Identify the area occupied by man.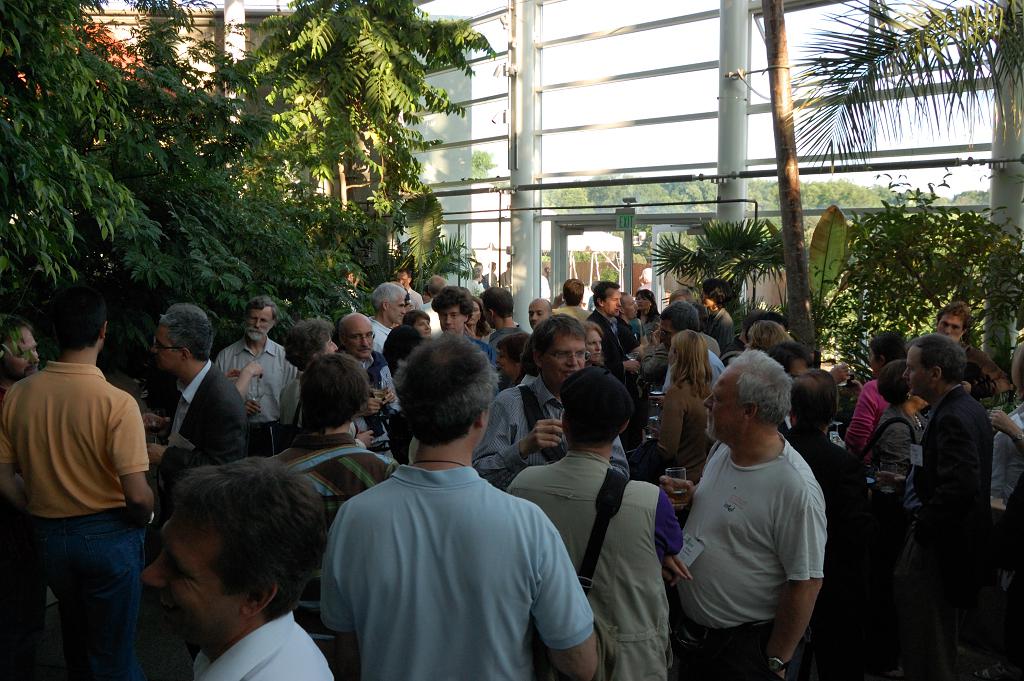
Area: region(434, 289, 492, 379).
